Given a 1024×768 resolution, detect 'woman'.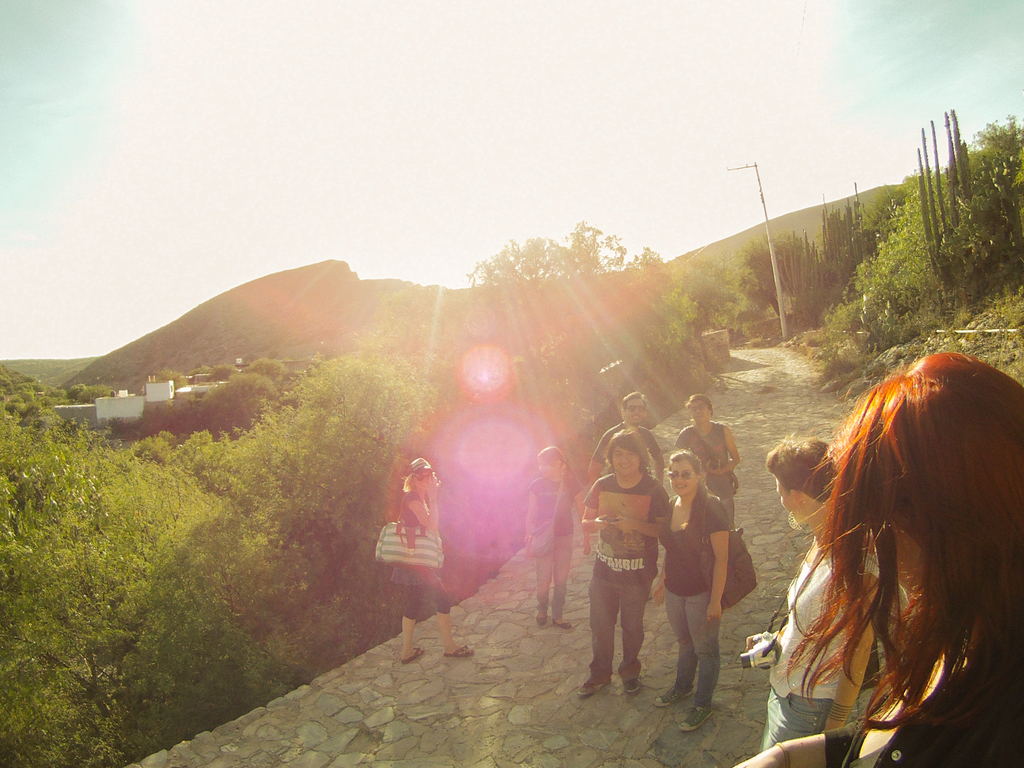
<region>672, 390, 739, 511</region>.
